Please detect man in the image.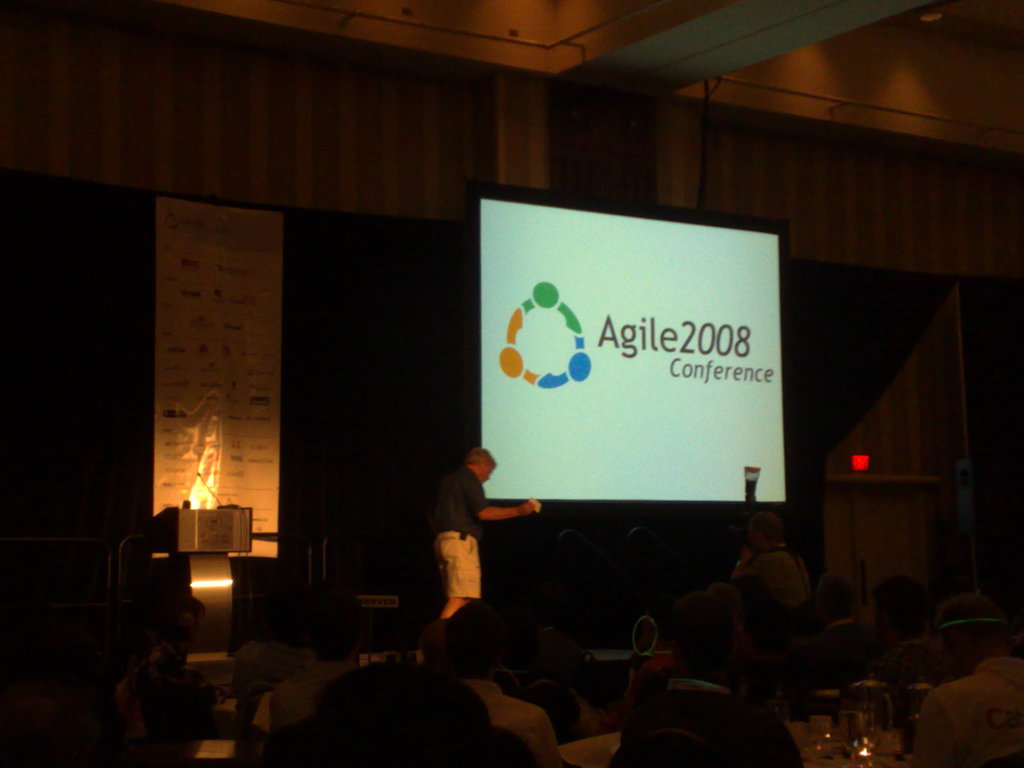
l=408, t=449, r=509, b=643.
